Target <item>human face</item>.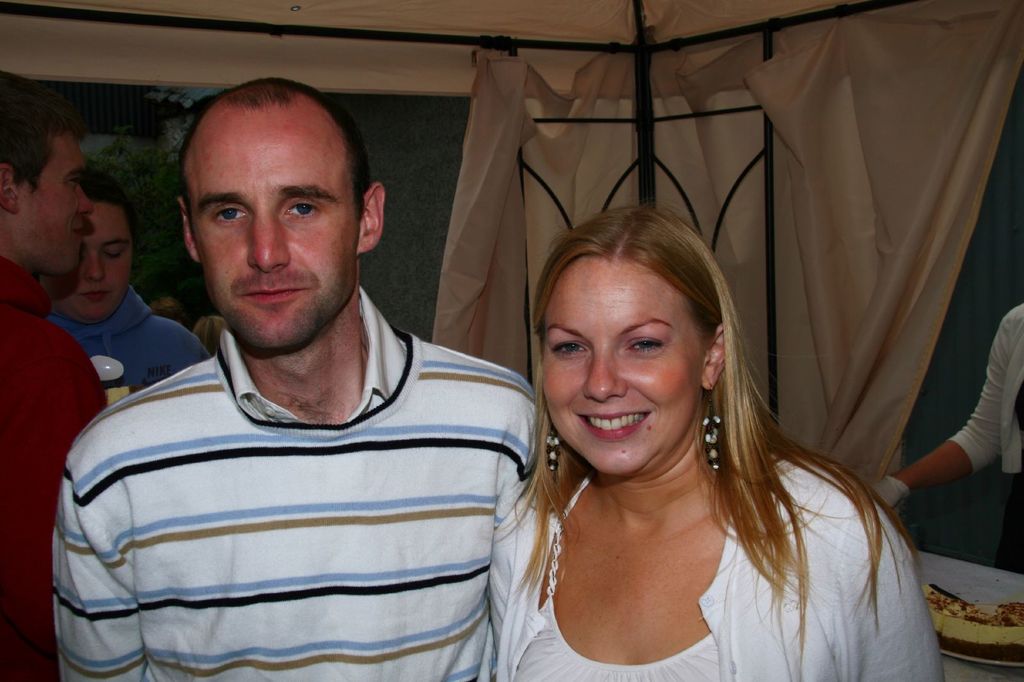
Target region: Rect(540, 257, 714, 477).
